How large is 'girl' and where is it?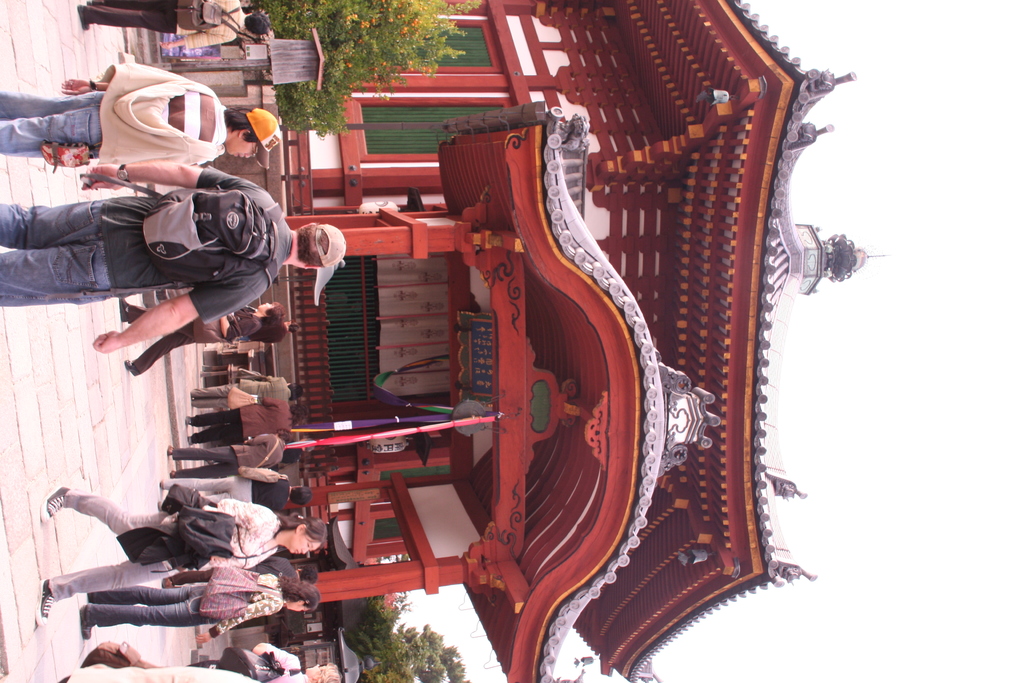
Bounding box: 42/483/325/625.
